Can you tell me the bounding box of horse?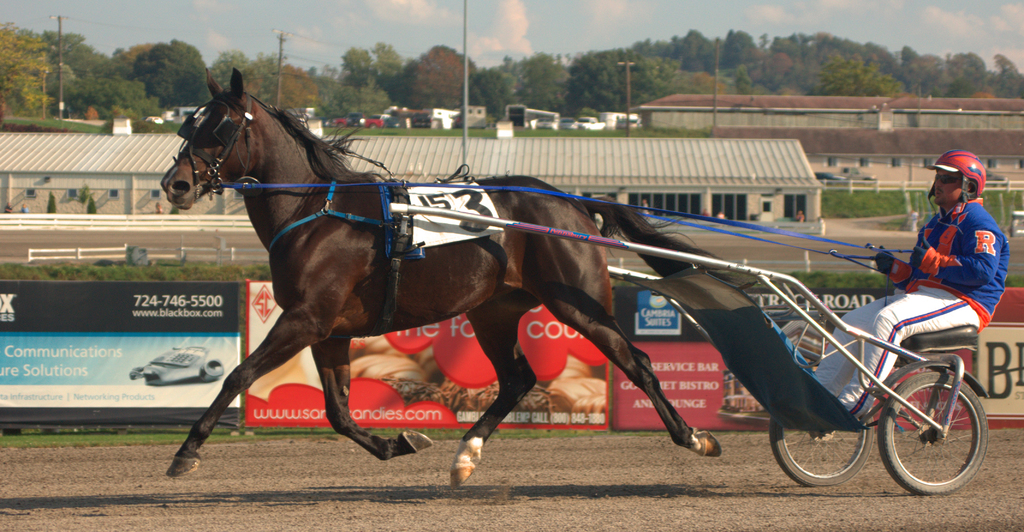
[left=163, top=66, right=735, bottom=491].
